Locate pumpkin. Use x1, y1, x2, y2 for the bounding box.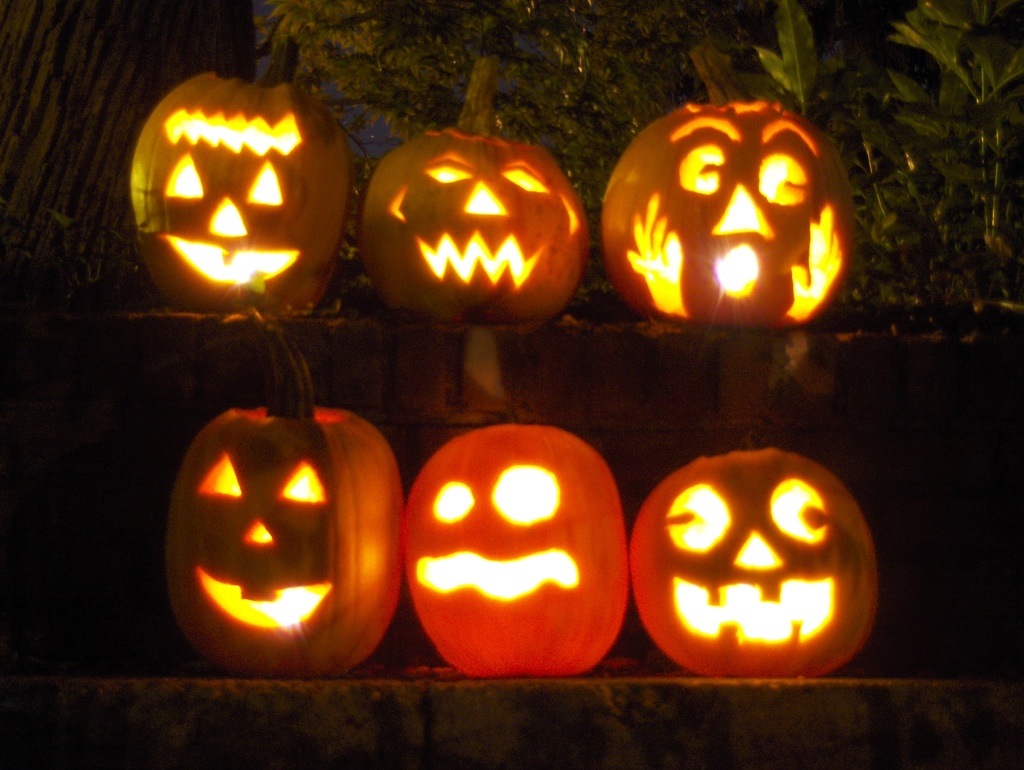
166, 325, 406, 677.
